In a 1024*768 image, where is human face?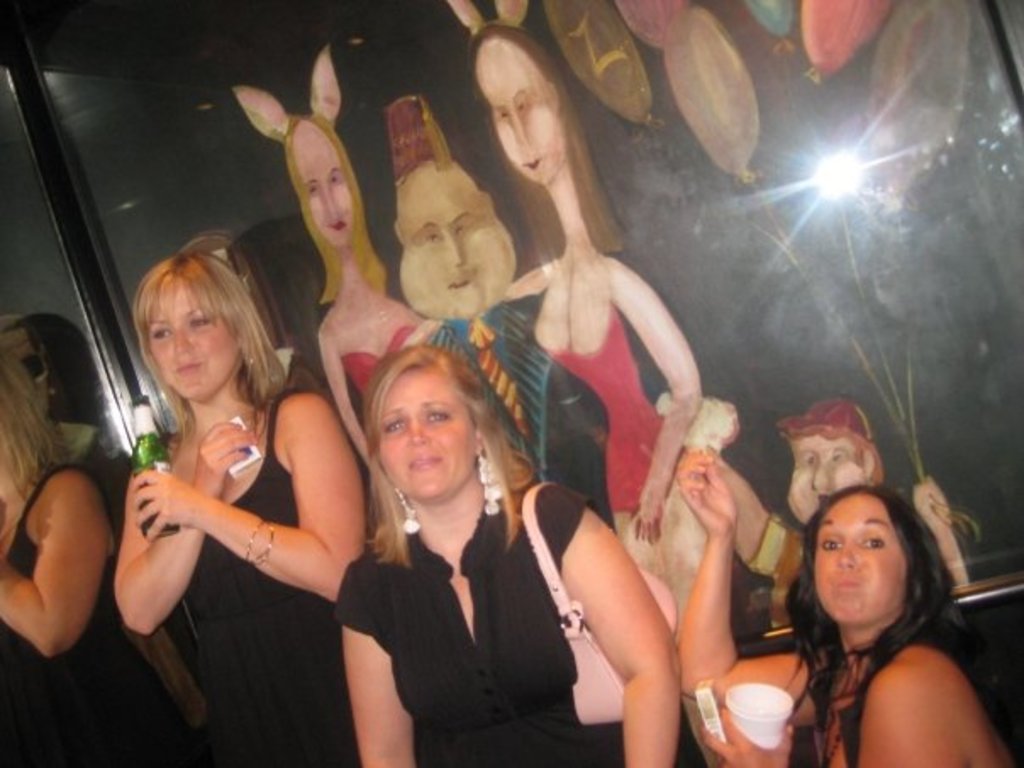
bbox(814, 497, 904, 629).
